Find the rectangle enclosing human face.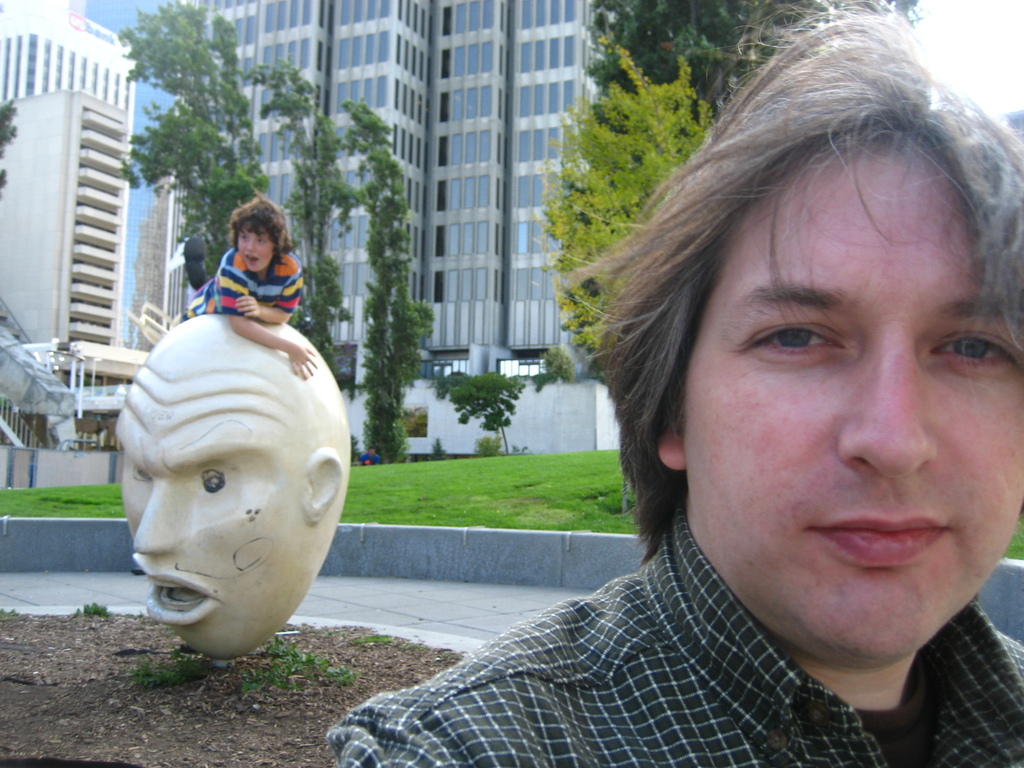
(x1=238, y1=224, x2=278, y2=274).
